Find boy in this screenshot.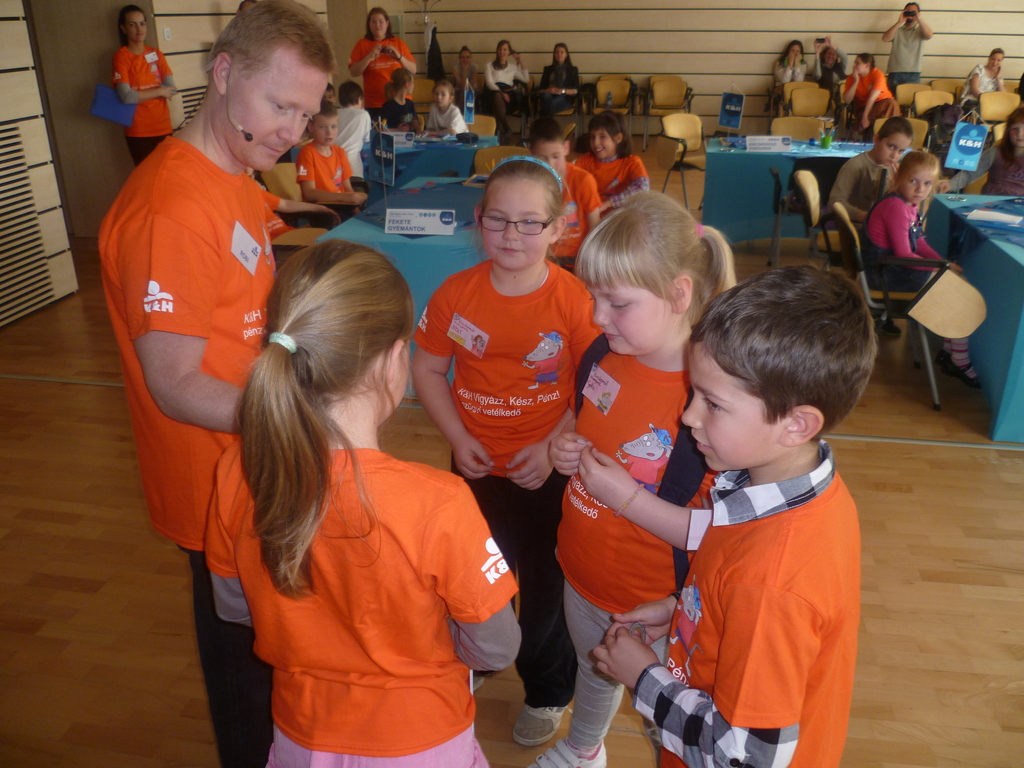
The bounding box for boy is left=829, top=110, right=922, bottom=253.
